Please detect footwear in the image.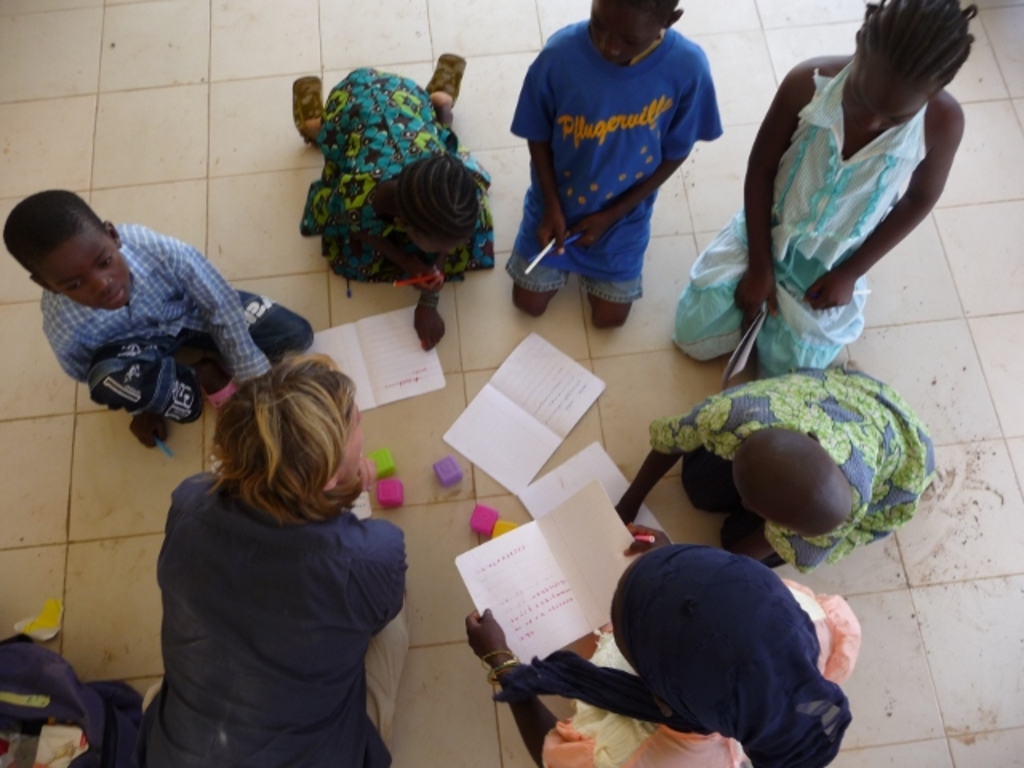
293, 74, 330, 142.
